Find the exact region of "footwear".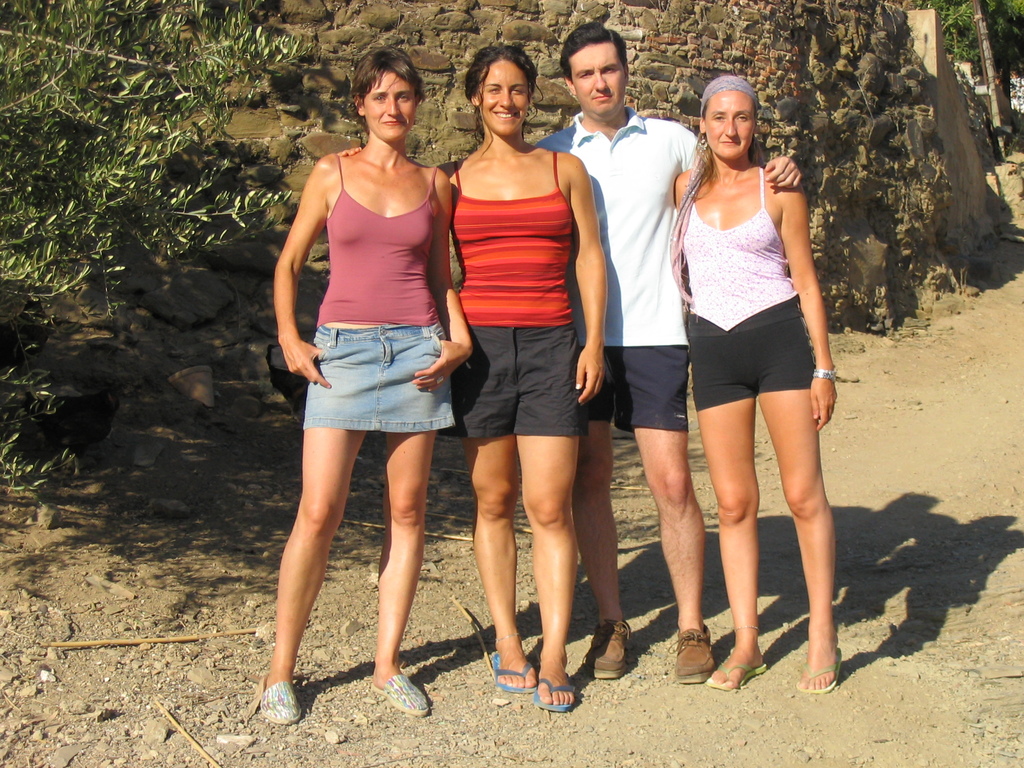
Exact region: 793 651 842 695.
